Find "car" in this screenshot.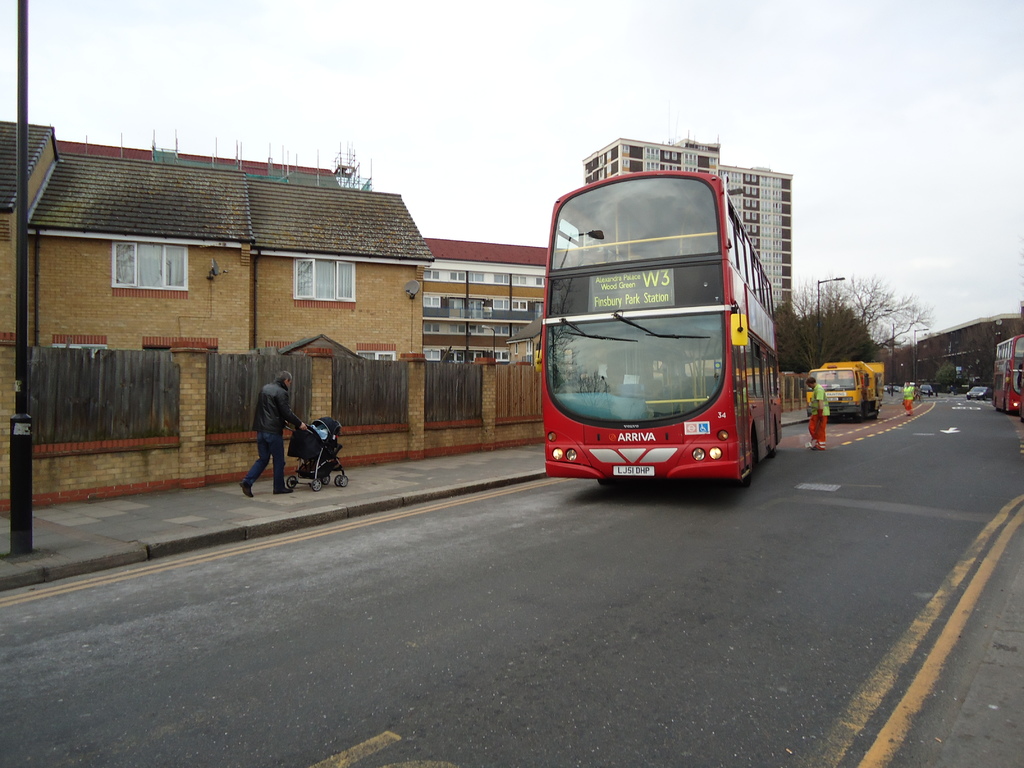
The bounding box for "car" is (967, 387, 987, 400).
